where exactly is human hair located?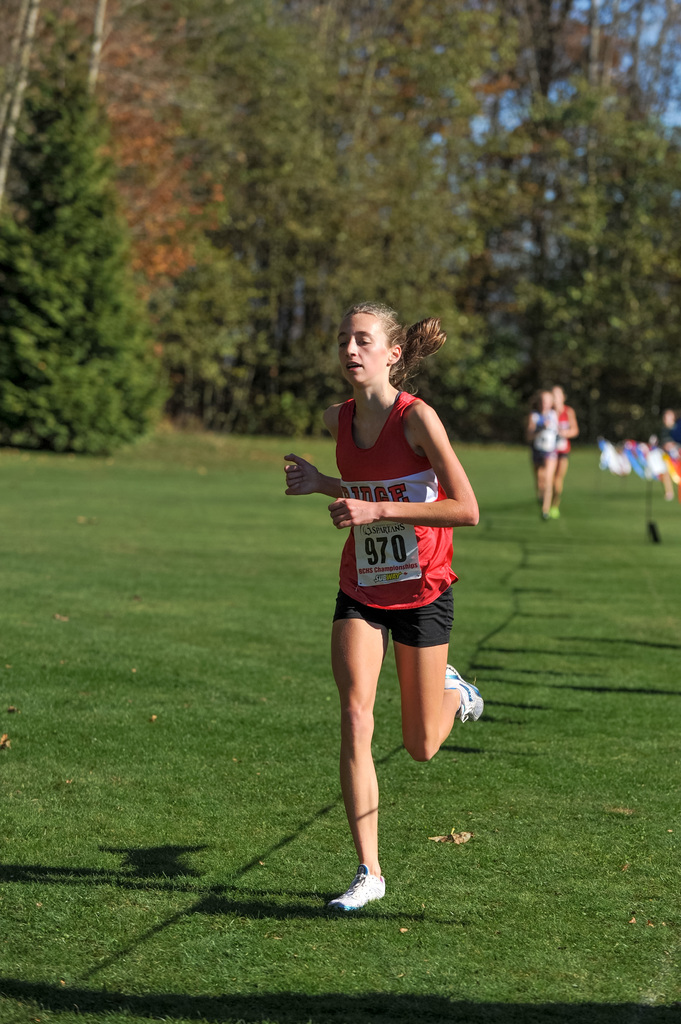
Its bounding box is x1=338 y1=301 x2=417 y2=398.
